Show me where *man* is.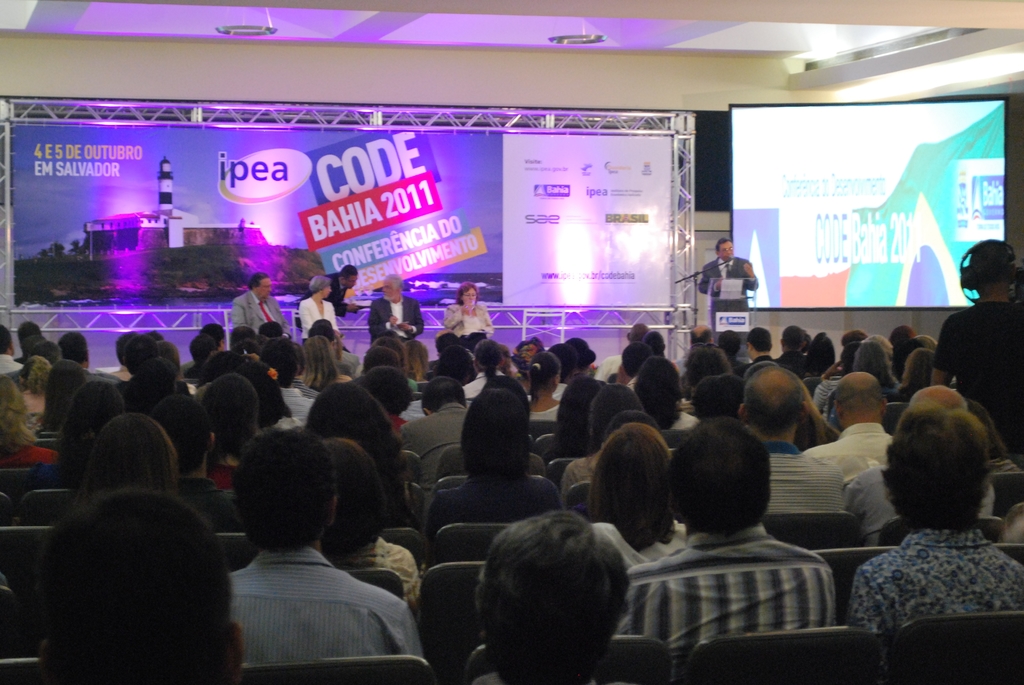
*man* is at [191, 445, 434, 671].
